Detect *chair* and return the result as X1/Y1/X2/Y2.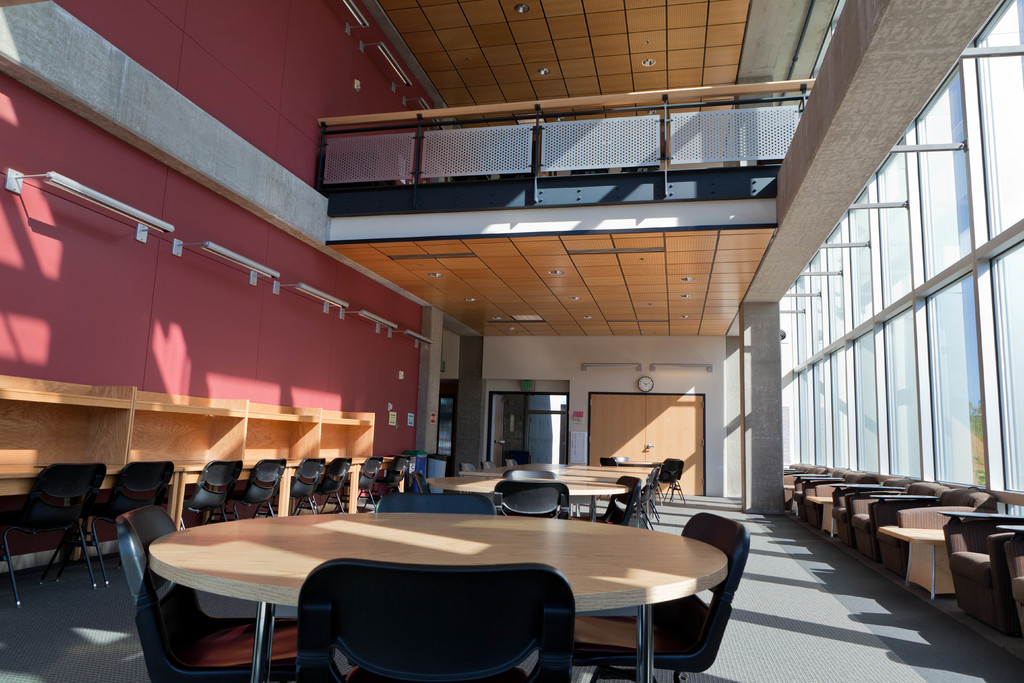
113/507/316/675.
